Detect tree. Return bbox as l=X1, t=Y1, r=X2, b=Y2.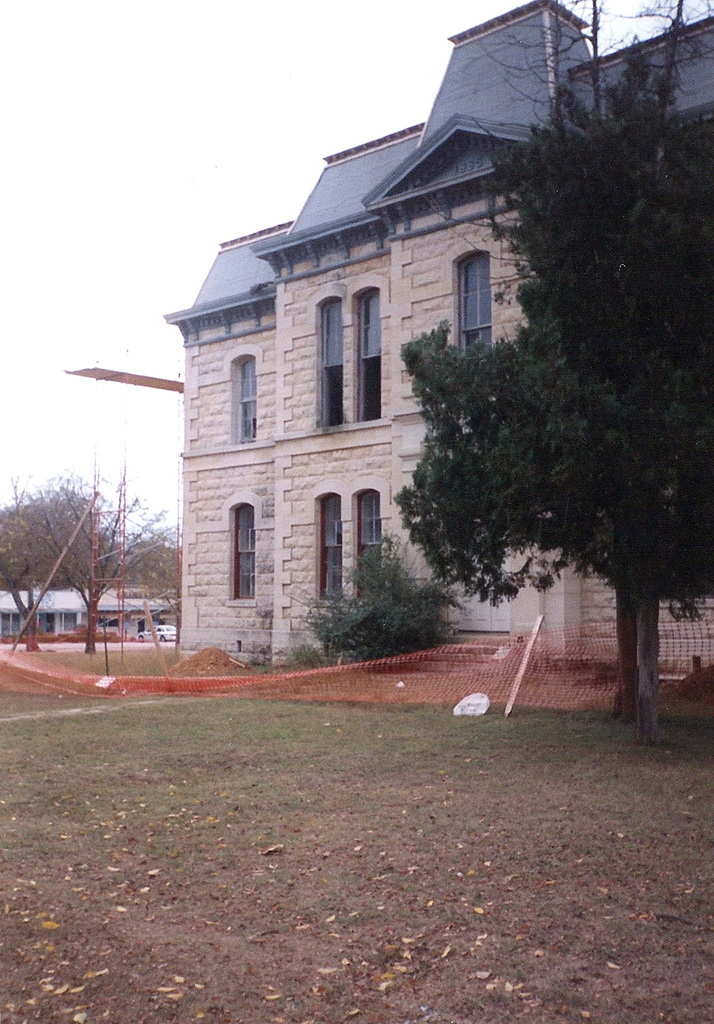
l=0, t=492, r=117, b=581.
